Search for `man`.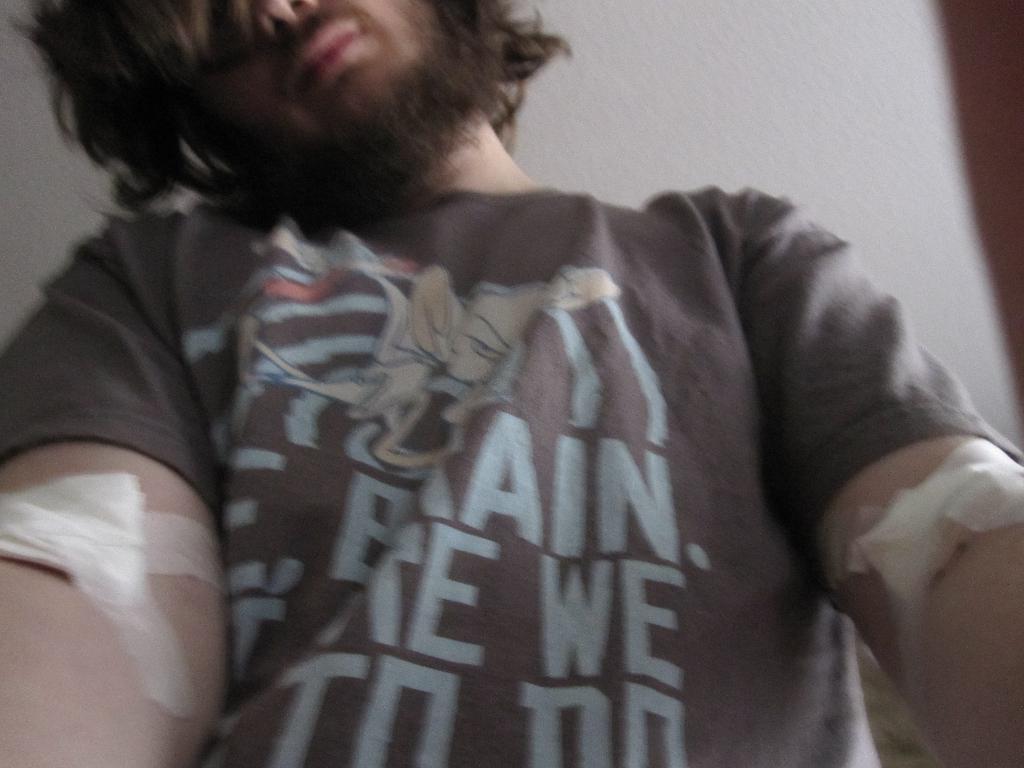
Found at rect(5, 0, 967, 751).
